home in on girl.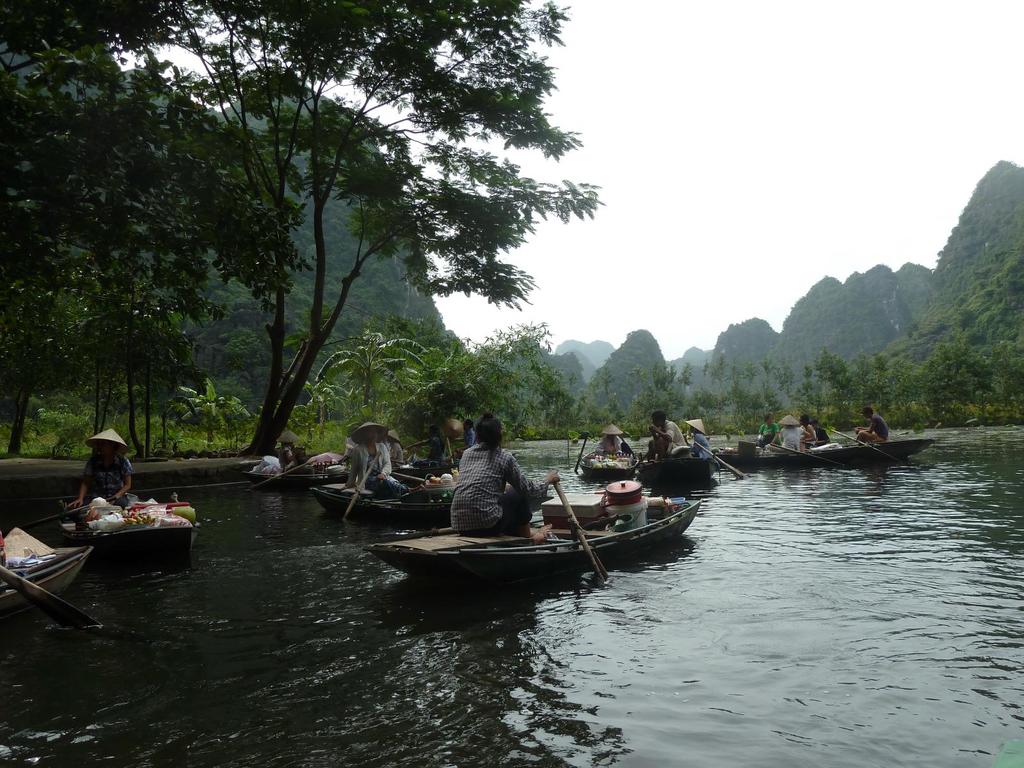
Homed in at detection(451, 410, 556, 537).
